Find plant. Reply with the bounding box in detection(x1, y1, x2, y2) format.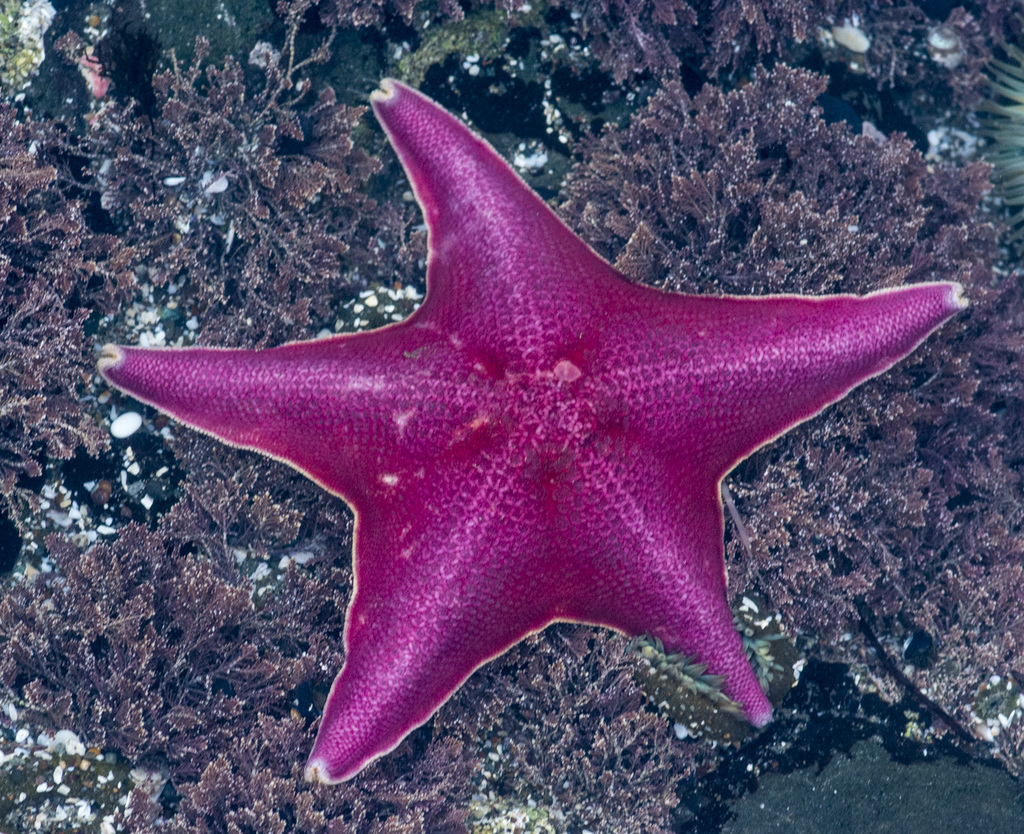
detection(0, 408, 339, 833).
